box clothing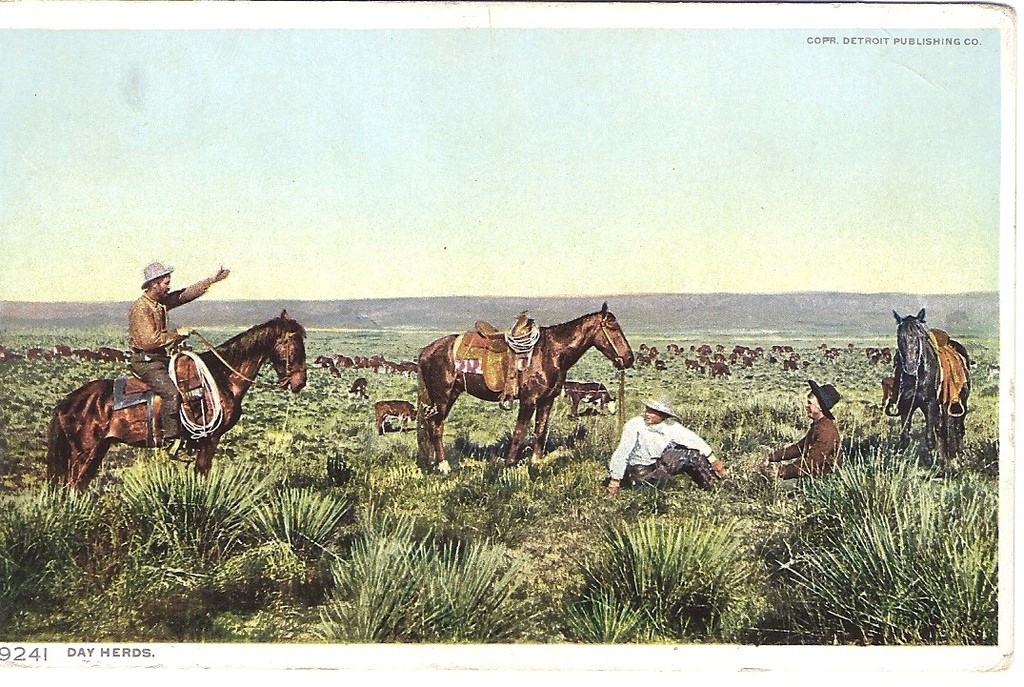
left=611, top=414, right=713, bottom=479
